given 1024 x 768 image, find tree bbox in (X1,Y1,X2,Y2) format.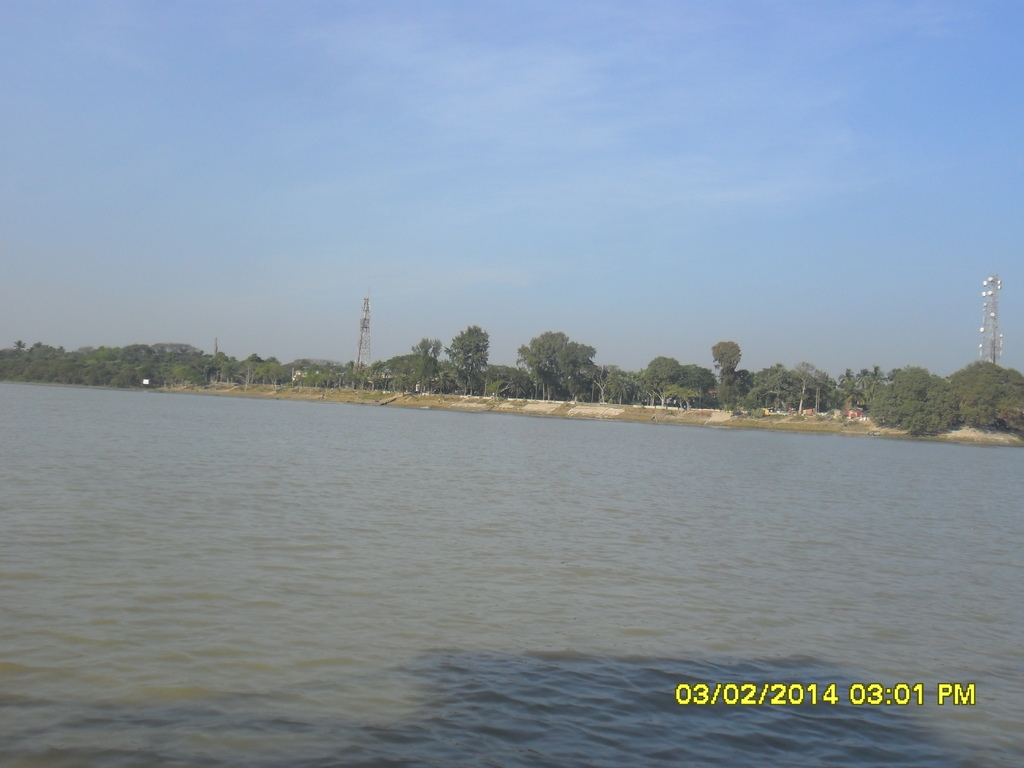
(746,359,886,430).
